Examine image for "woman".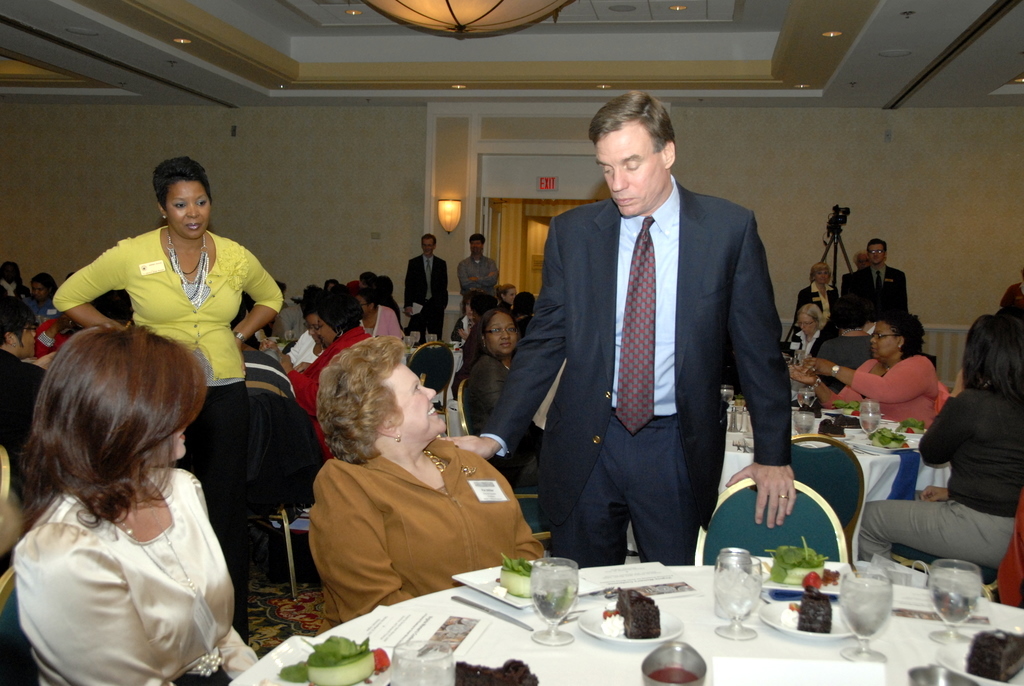
Examination result: crop(788, 310, 948, 429).
